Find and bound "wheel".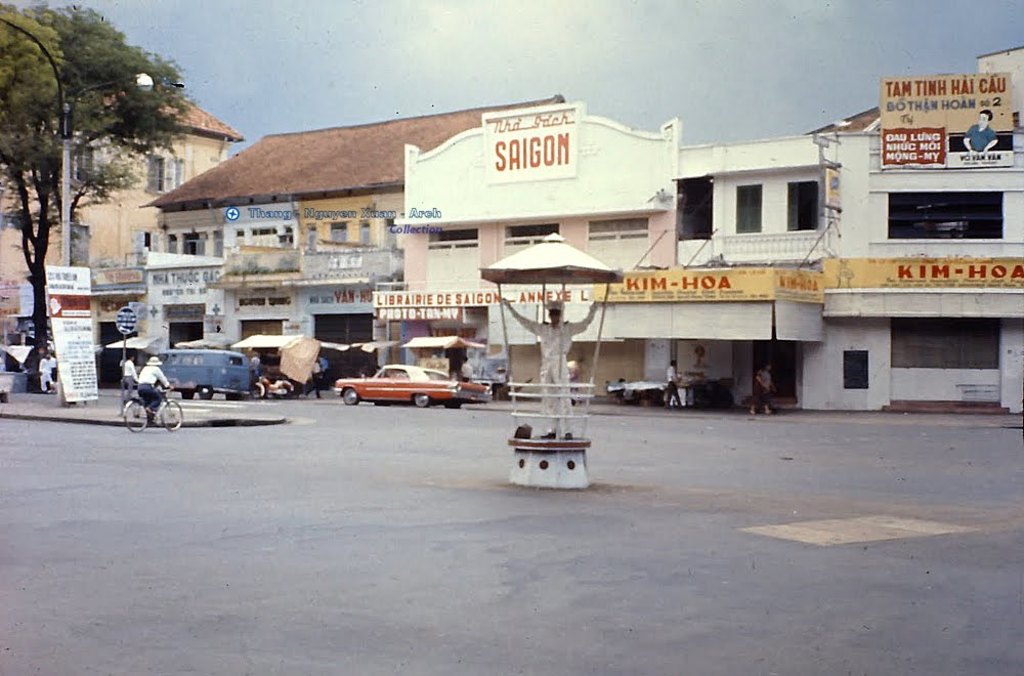
Bound: bbox=[194, 383, 211, 400].
